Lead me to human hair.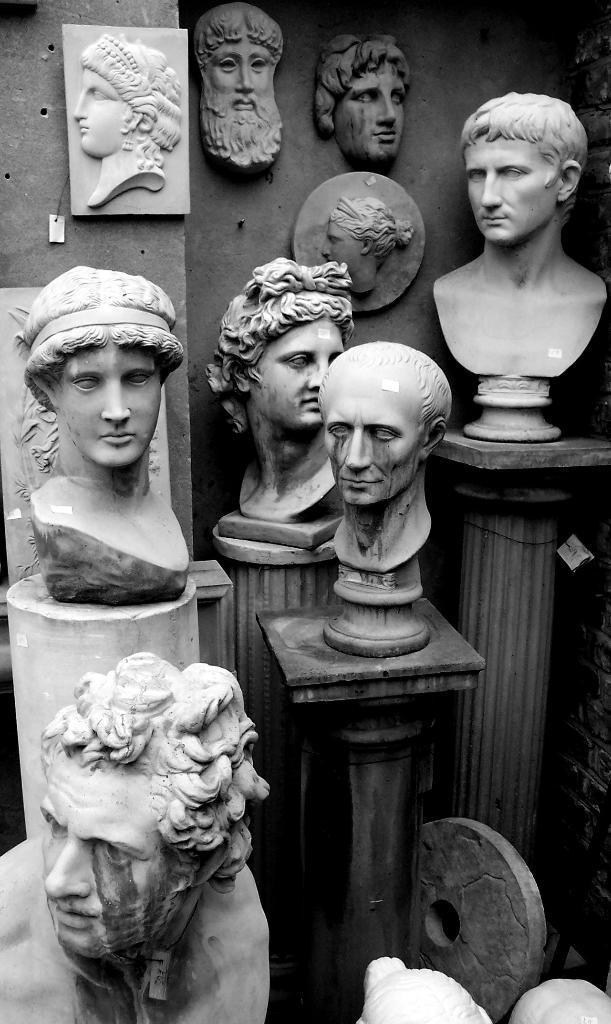
Lead to pyautogui.locateOnScreen(19, 257, 177, 393).
